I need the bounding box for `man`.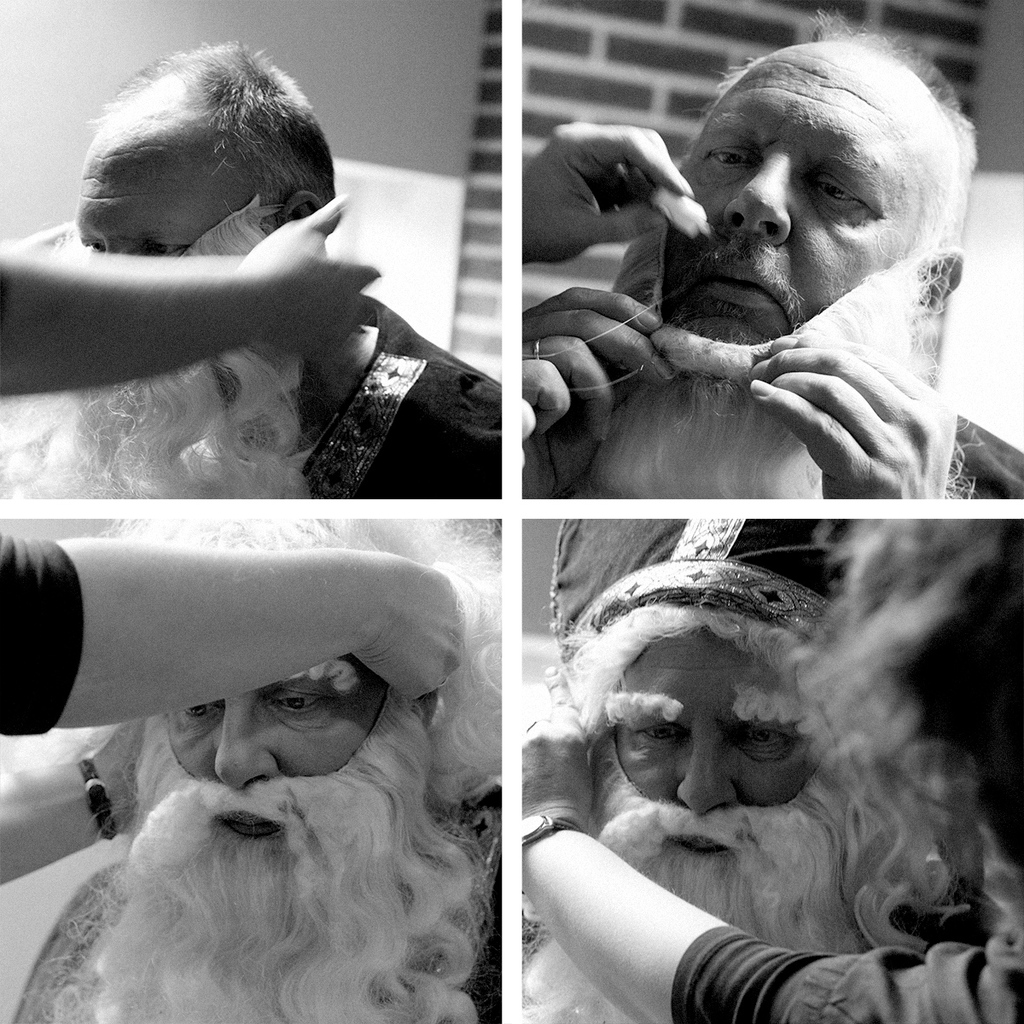
Here it is: bbox=[520, 515, 984, 1023].
